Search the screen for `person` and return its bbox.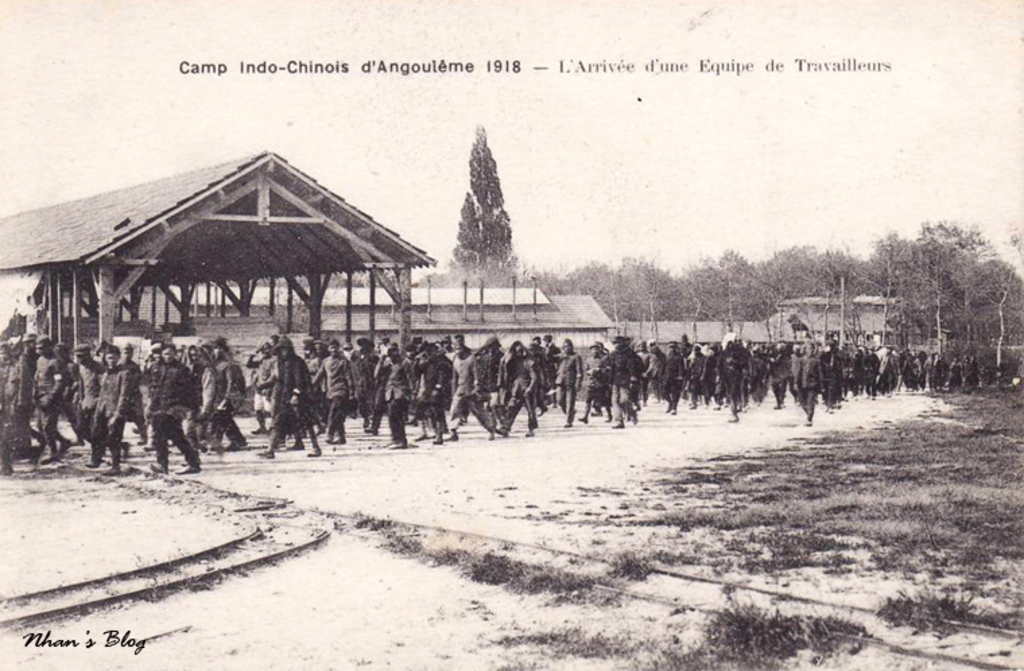
Found: [640, 346, 680, 419].
